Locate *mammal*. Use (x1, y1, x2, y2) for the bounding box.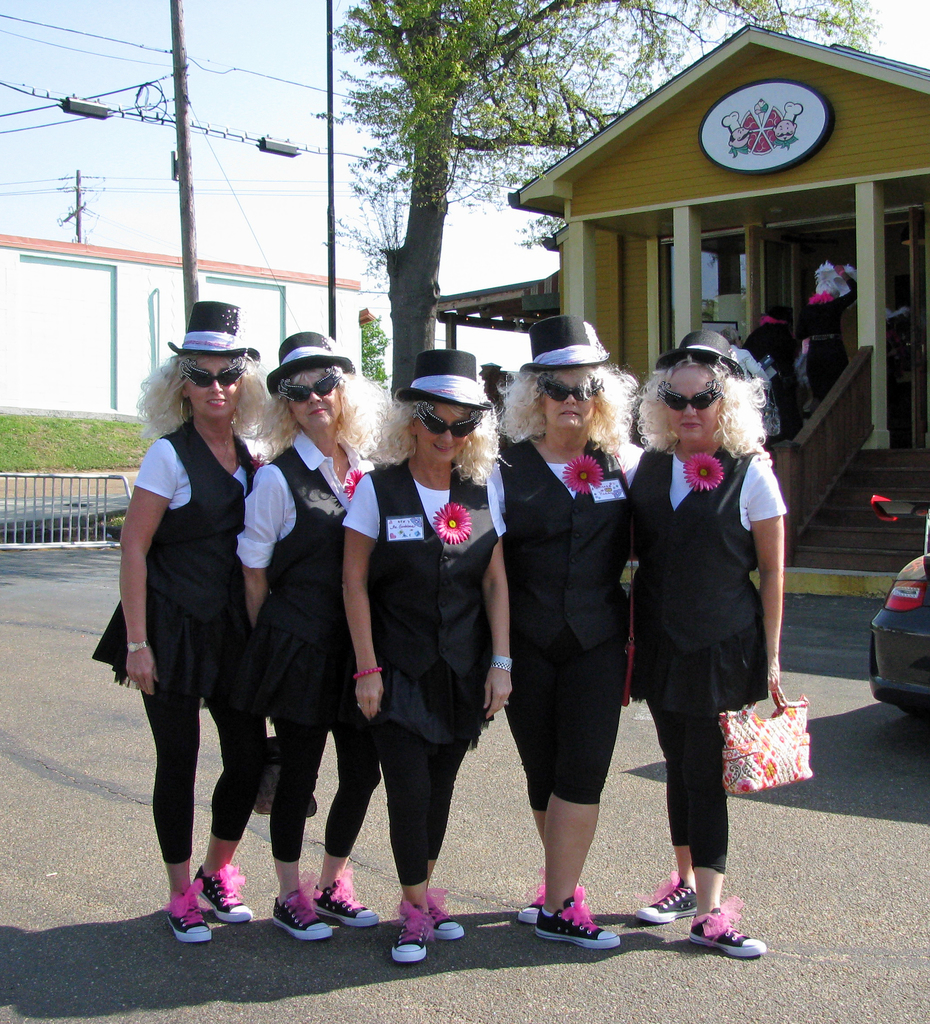
(86, 292, 263, 943).
